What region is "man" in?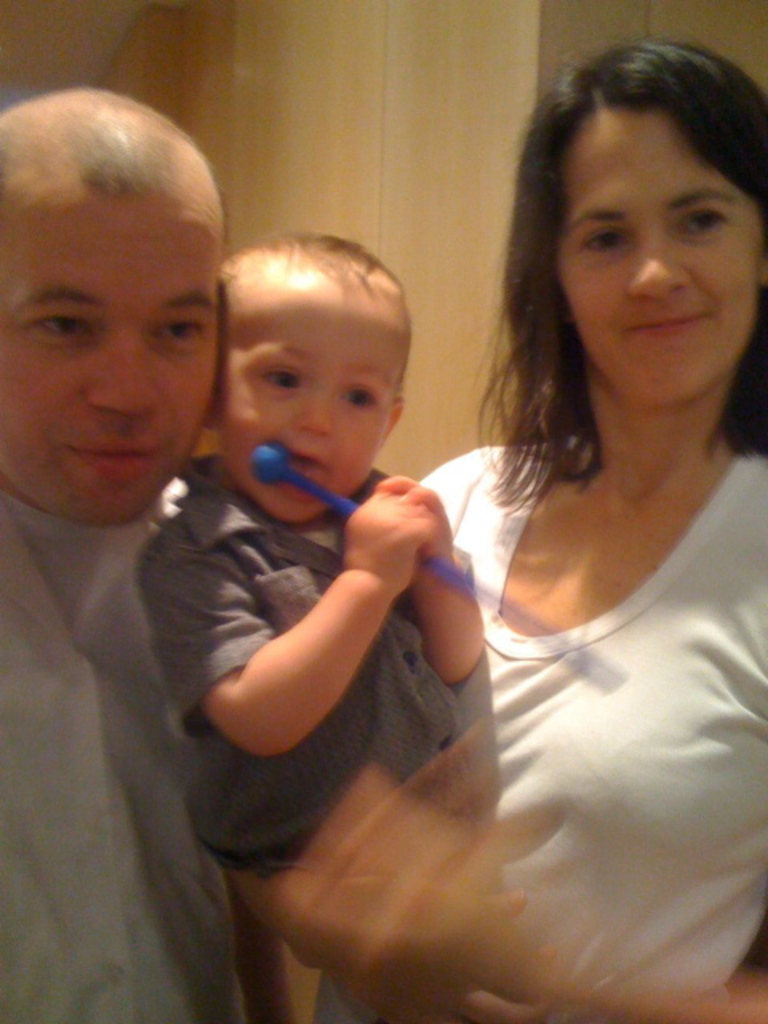
(left=0, top=125, right=278, bottom=1003).
